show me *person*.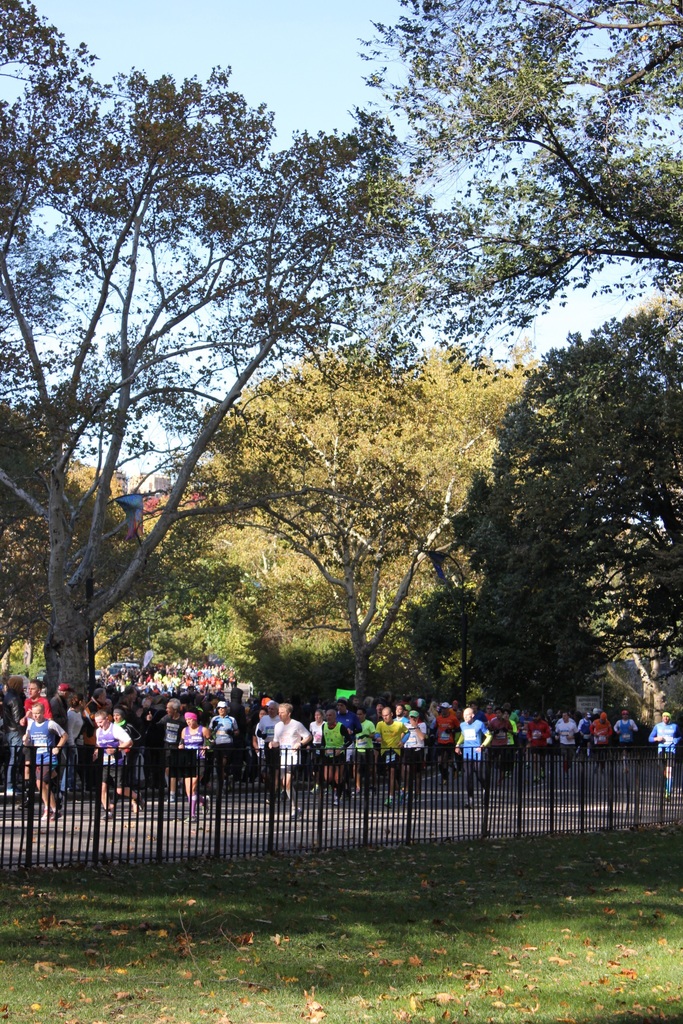
*person* is here: <region>22, 698, 72, 825</region>.
